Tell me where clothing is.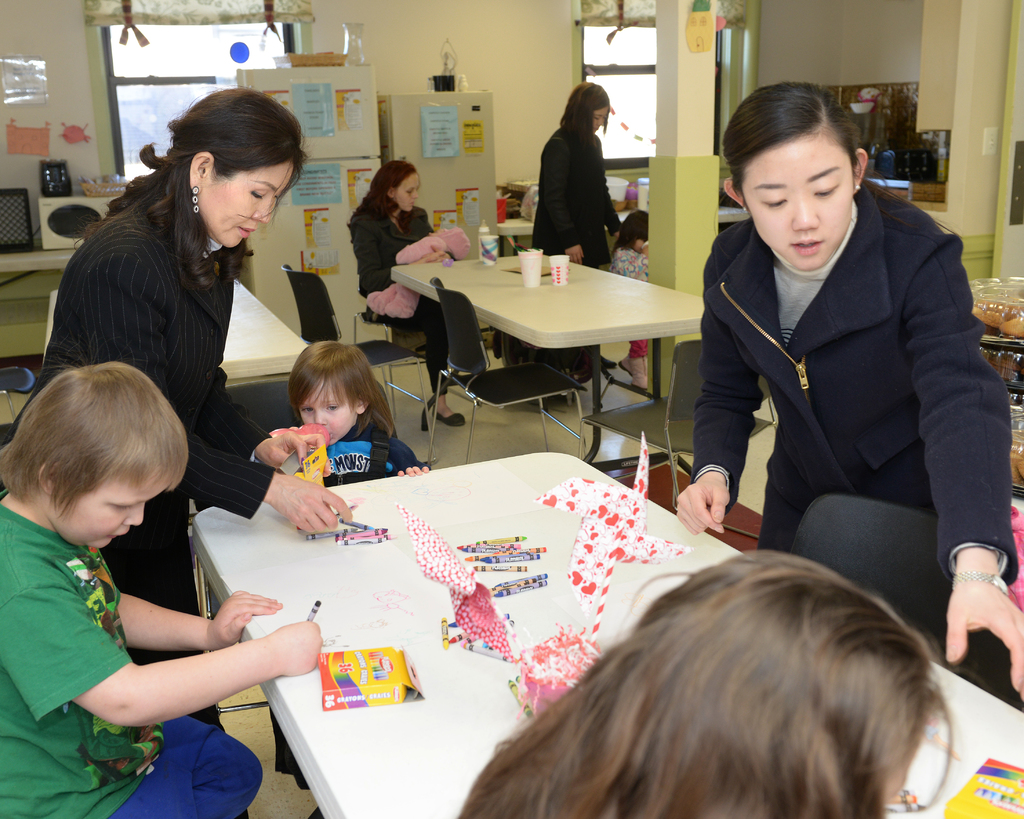
clothing is at (355, 197, 468, 407).
